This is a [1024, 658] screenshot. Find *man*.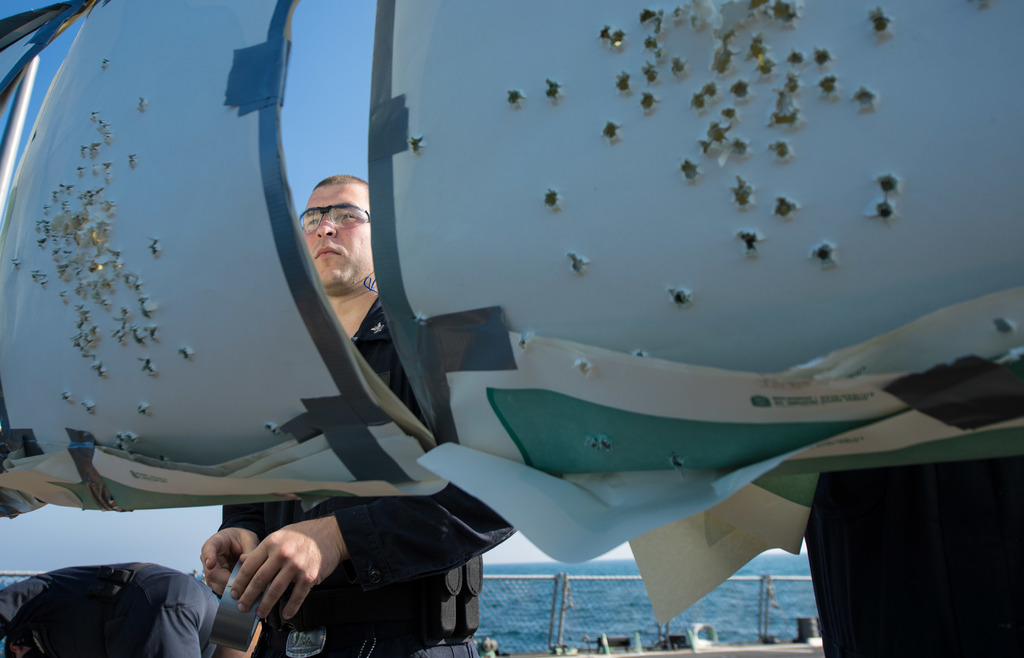
Bounding box: [x1=271, y1=171, x2=401, y2=370].
